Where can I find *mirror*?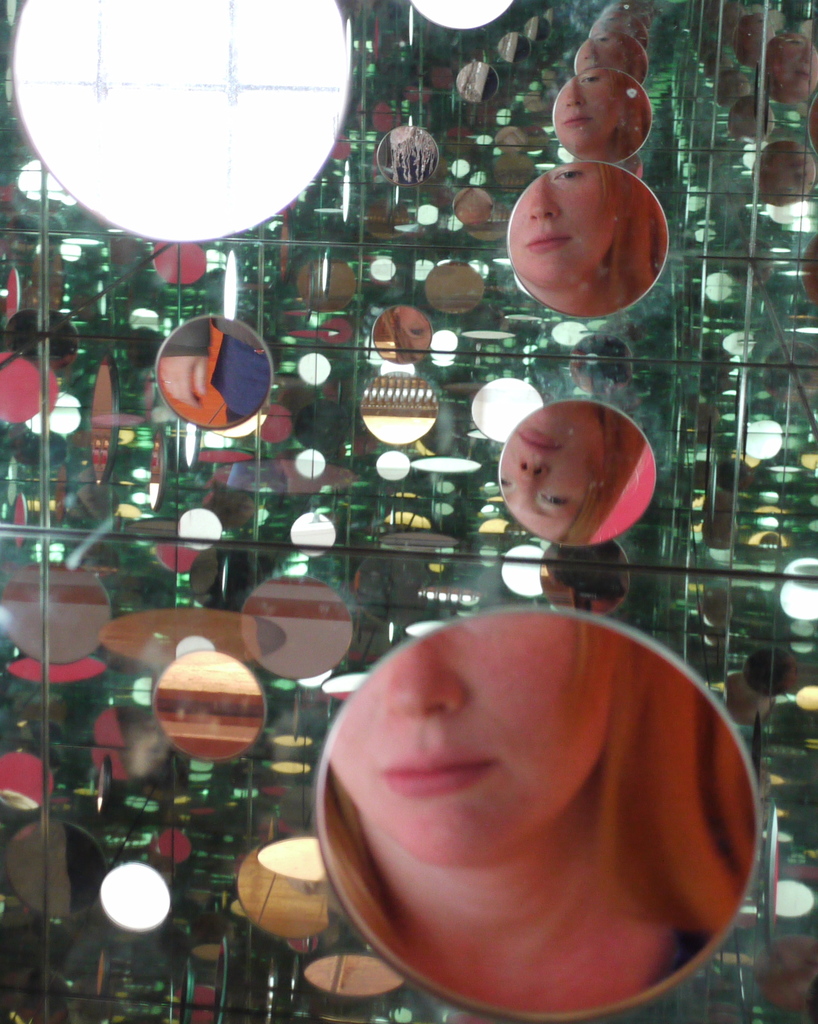
You can find it at select_region(606, 5, 653, 24).
